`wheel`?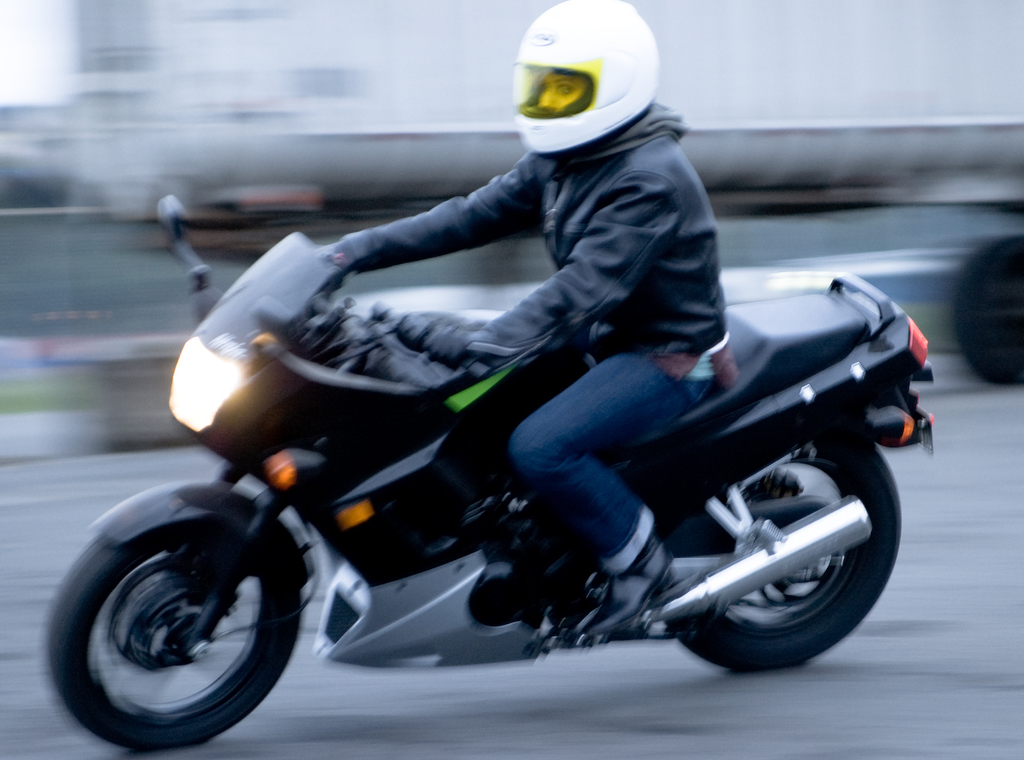
box(647, 430, 903, 670)
